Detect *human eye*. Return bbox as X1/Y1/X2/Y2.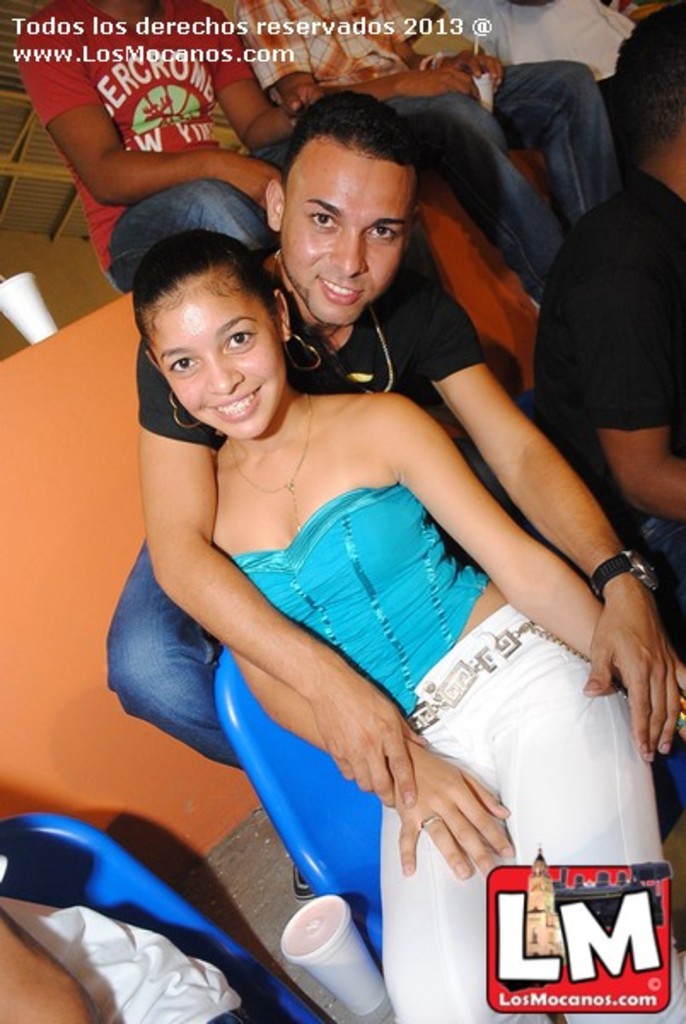
365/224/404/242.
